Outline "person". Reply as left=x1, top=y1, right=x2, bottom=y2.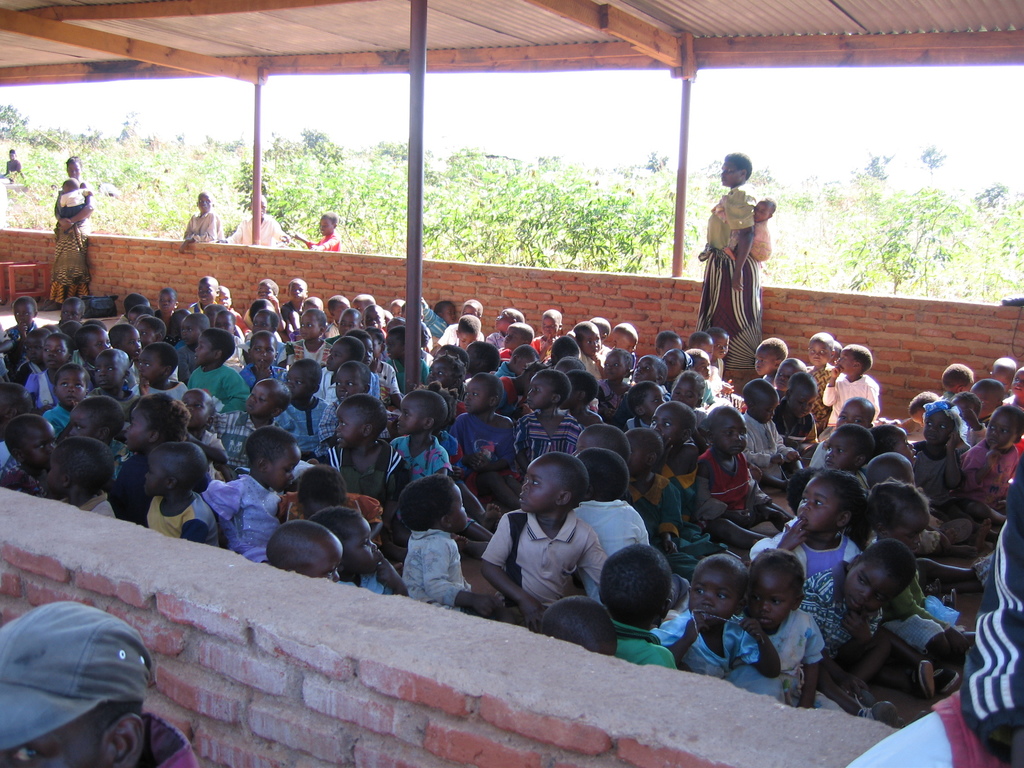
left=47, top=156, right=93, bottom=307.
